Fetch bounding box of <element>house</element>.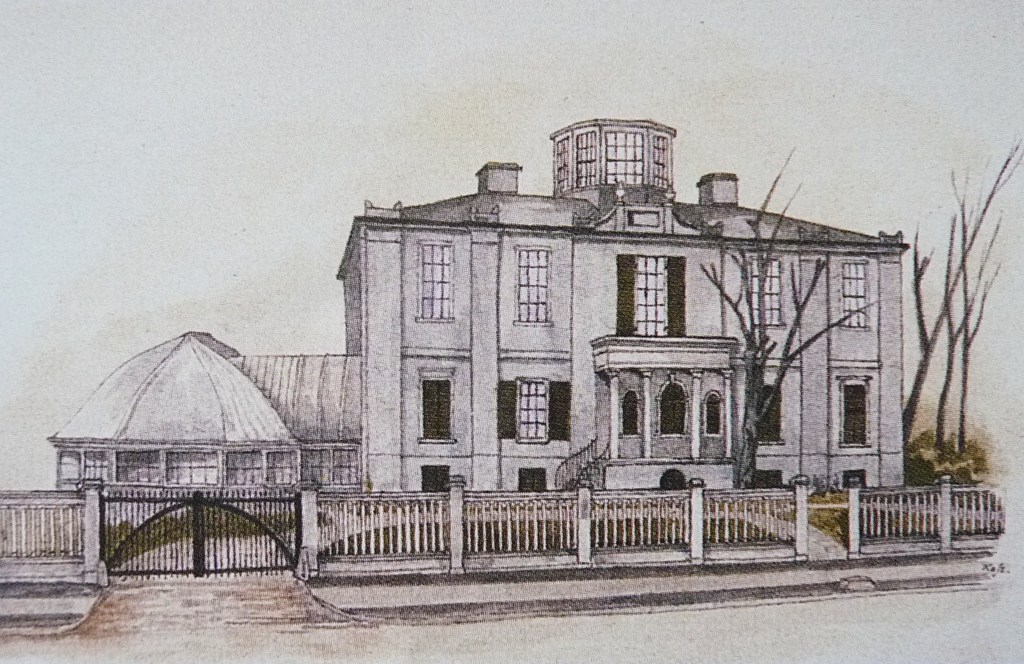
Bbox: (left=46, top=112, right=910, bottom=497).
